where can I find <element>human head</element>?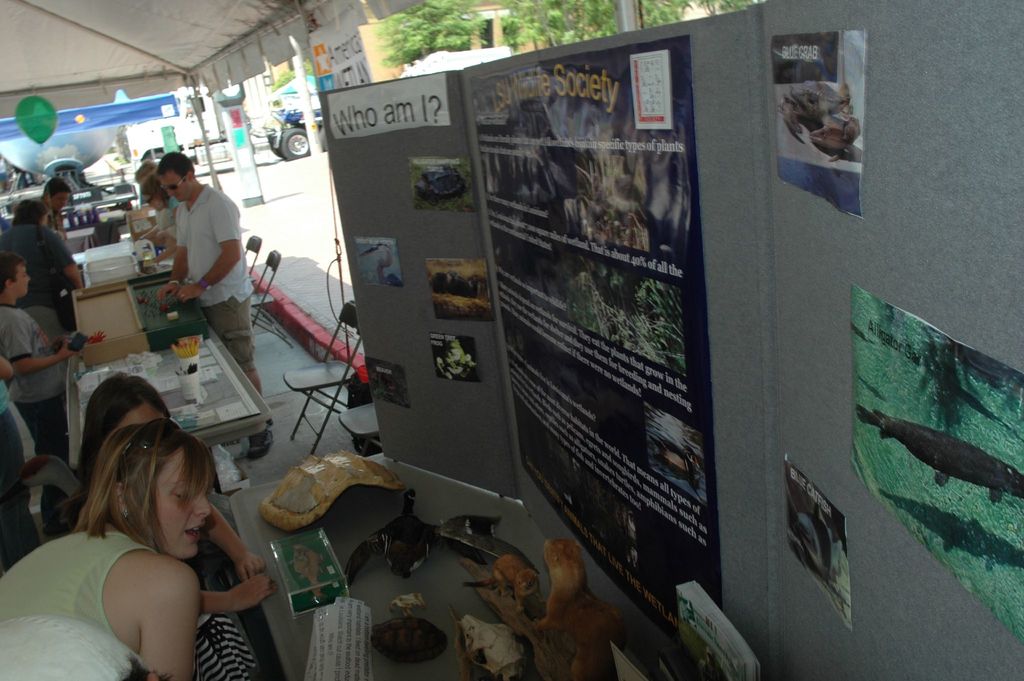
You can find it at <box>39,177,68,213</box>.
